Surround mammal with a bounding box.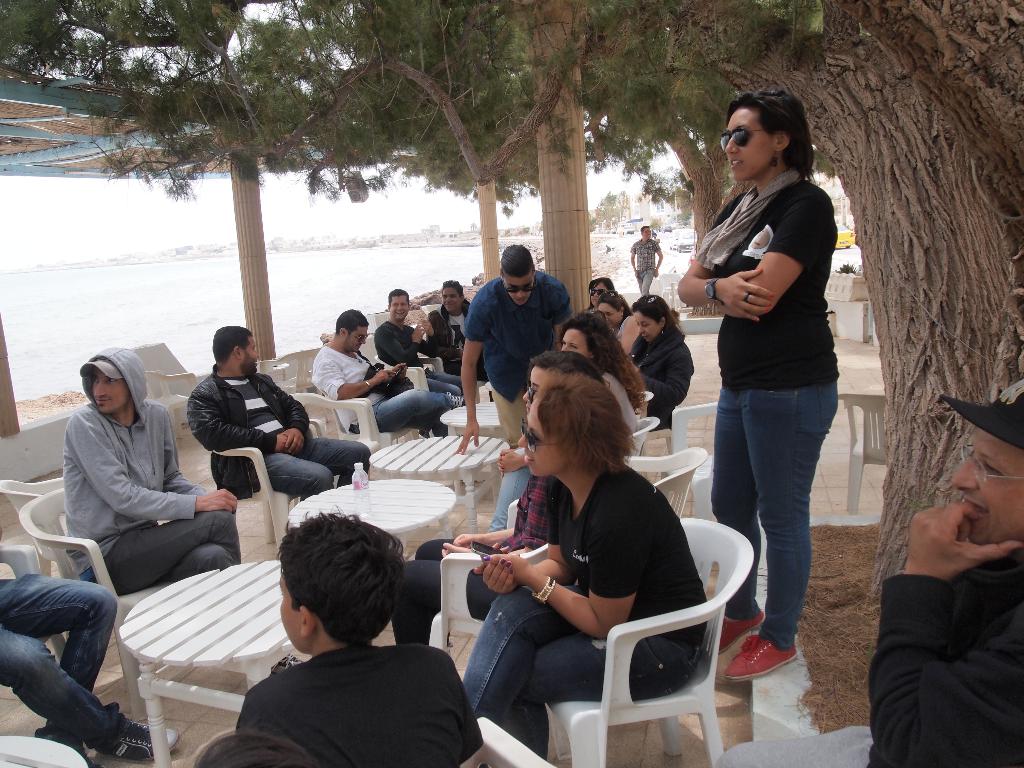
(599,294,639,352).
